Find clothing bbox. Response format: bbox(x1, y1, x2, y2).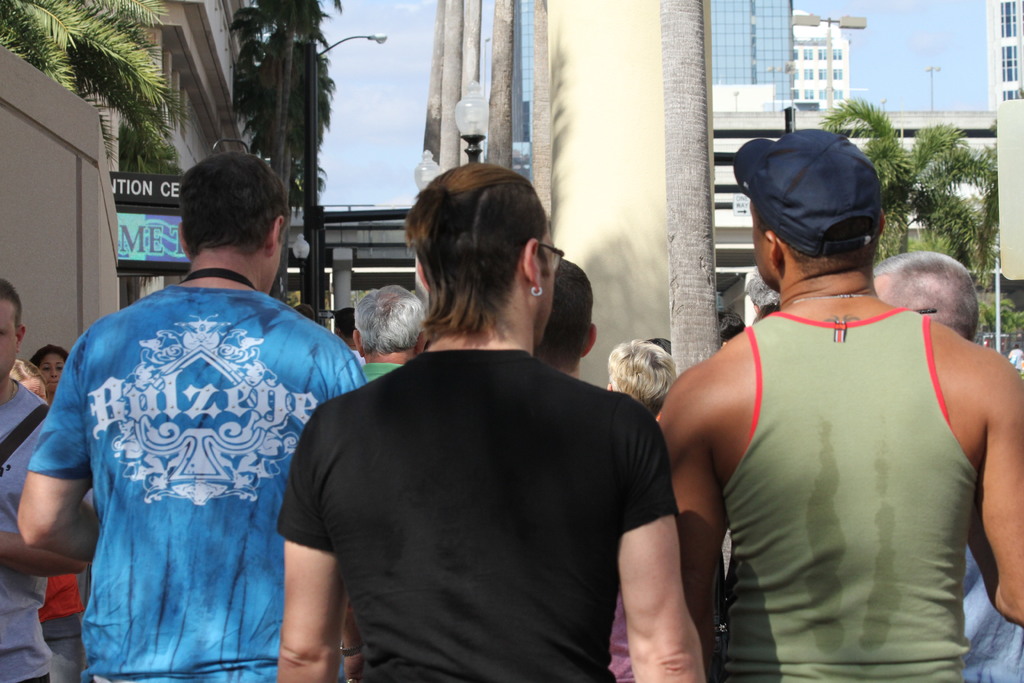
bbox(33, 254, 346, 682).
